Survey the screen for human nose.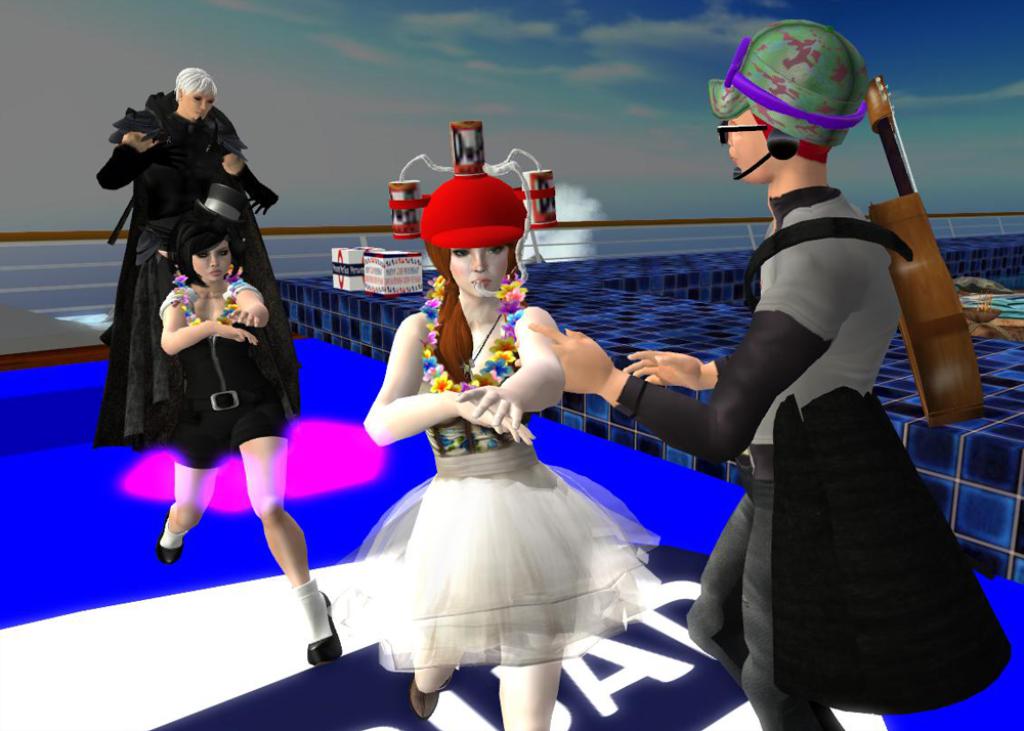
Survey found: box(198, 98, 207, 111).
